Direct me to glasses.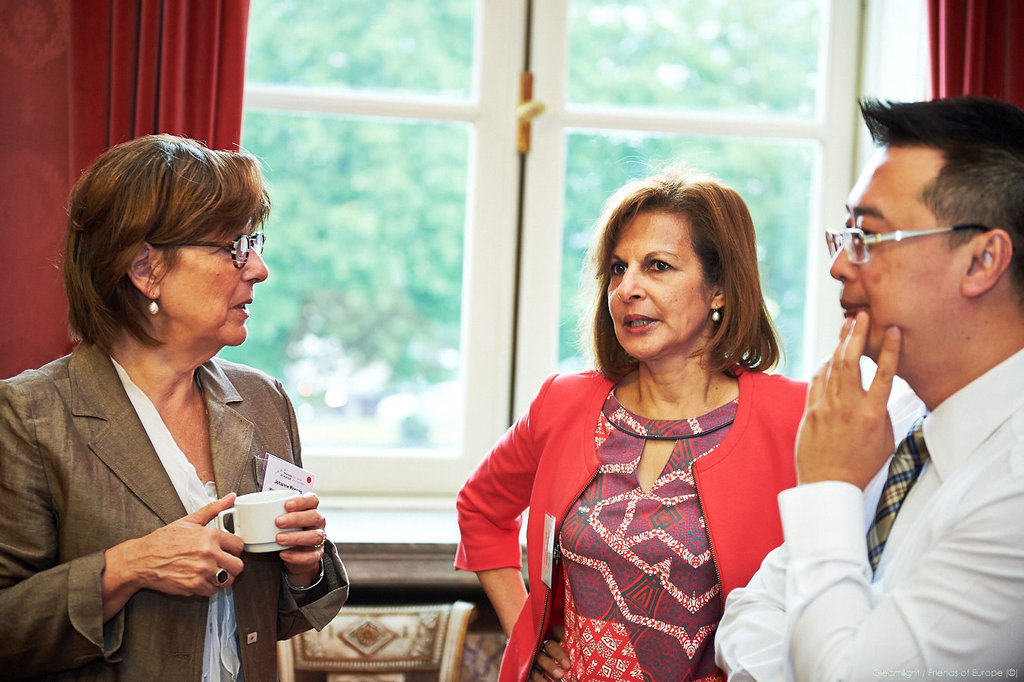
Direction: BBox(848, 207, 990, 268).
